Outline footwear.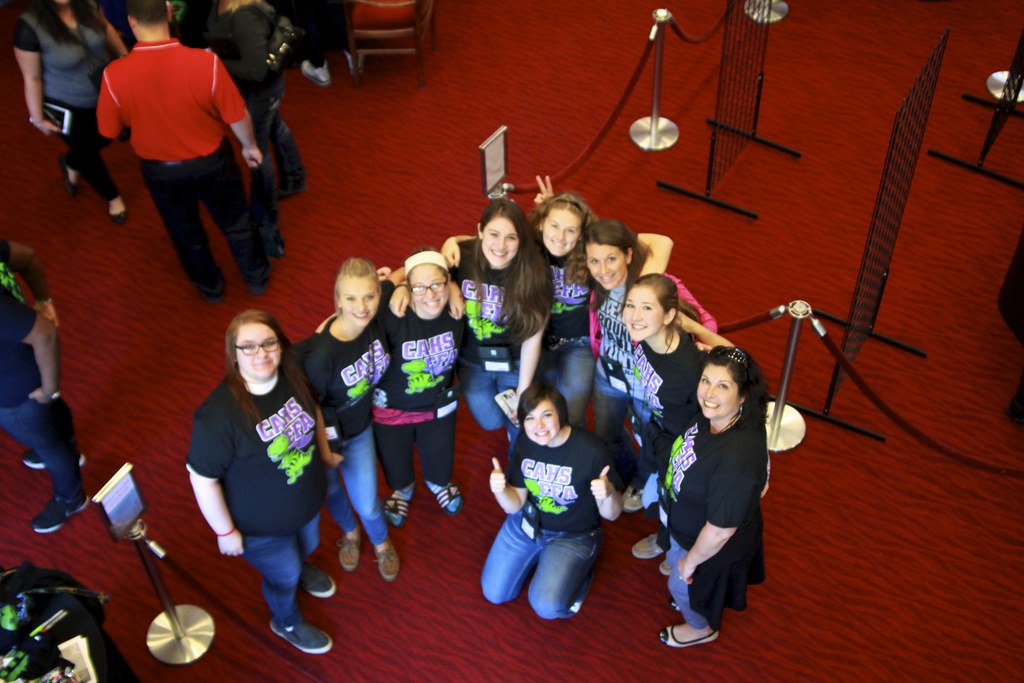
Outline: (left=659, top=624, right=720, bottom=648).
